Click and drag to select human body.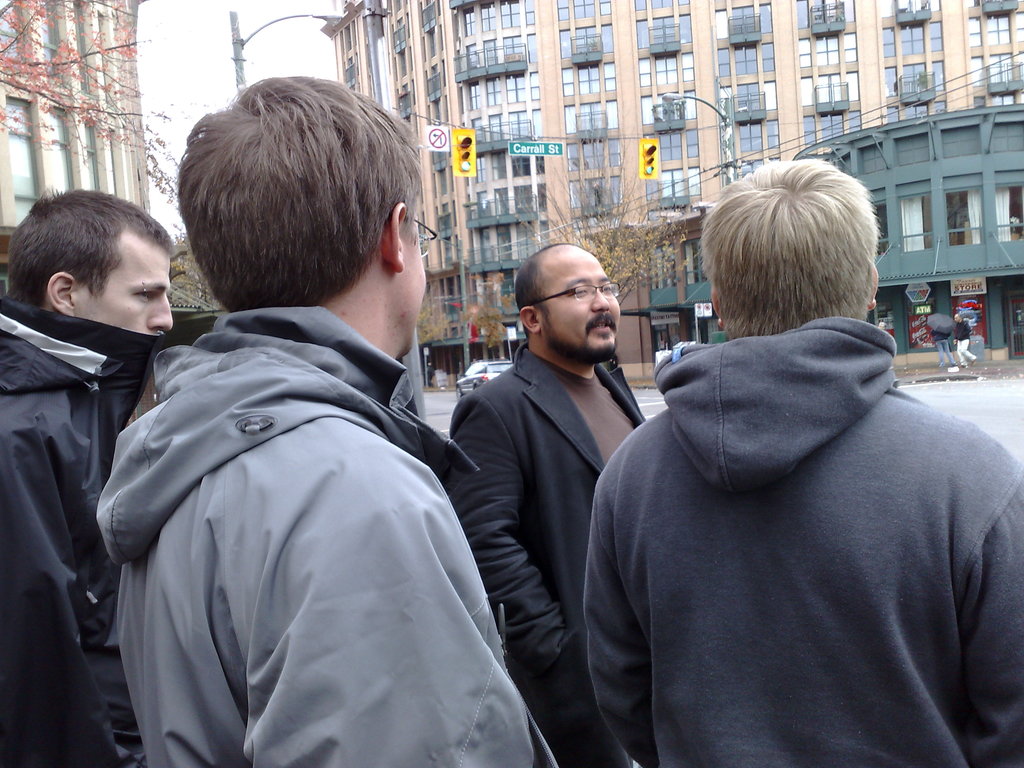
Selection: bbox(927, 331, 953, 367).
